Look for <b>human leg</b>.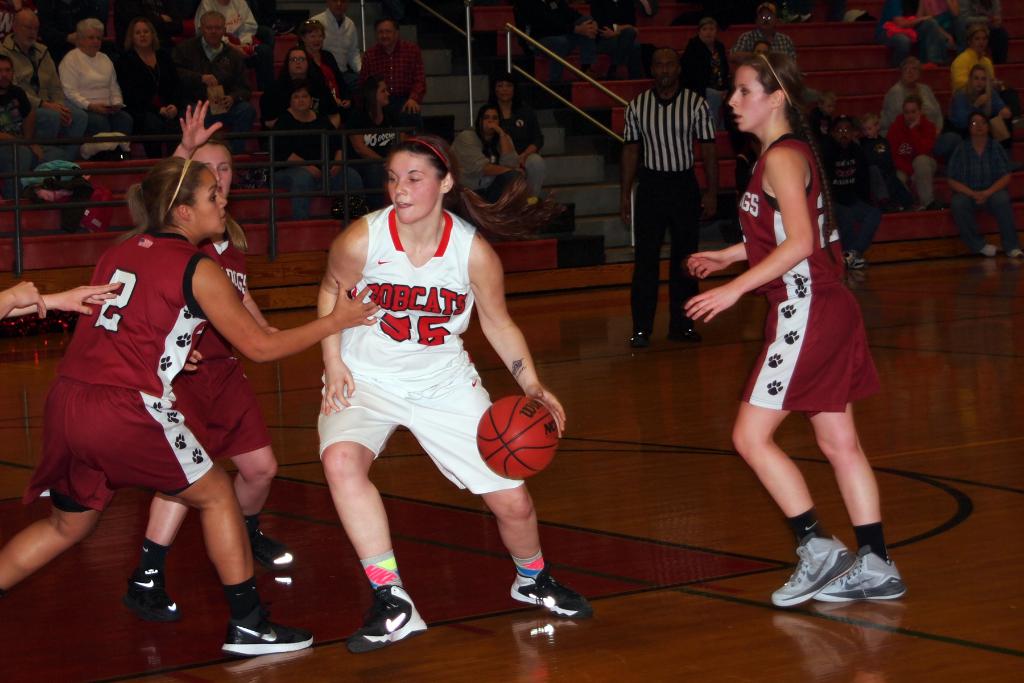
Found: 323:165:362:219.
